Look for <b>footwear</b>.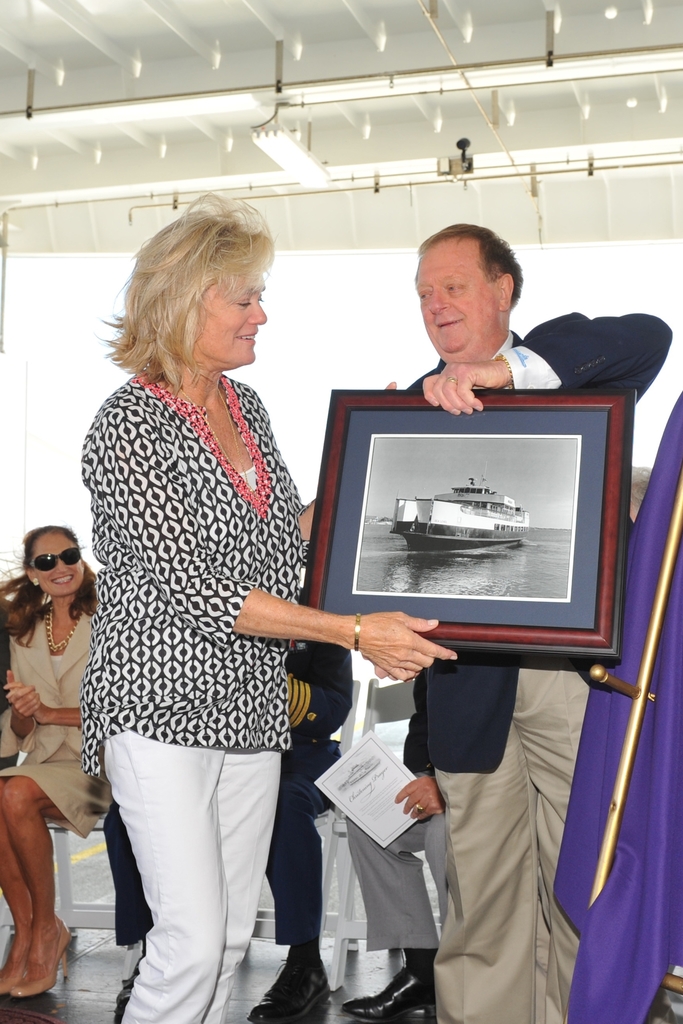
Found: (left=250, top=961, right=343, bottom=1023).
